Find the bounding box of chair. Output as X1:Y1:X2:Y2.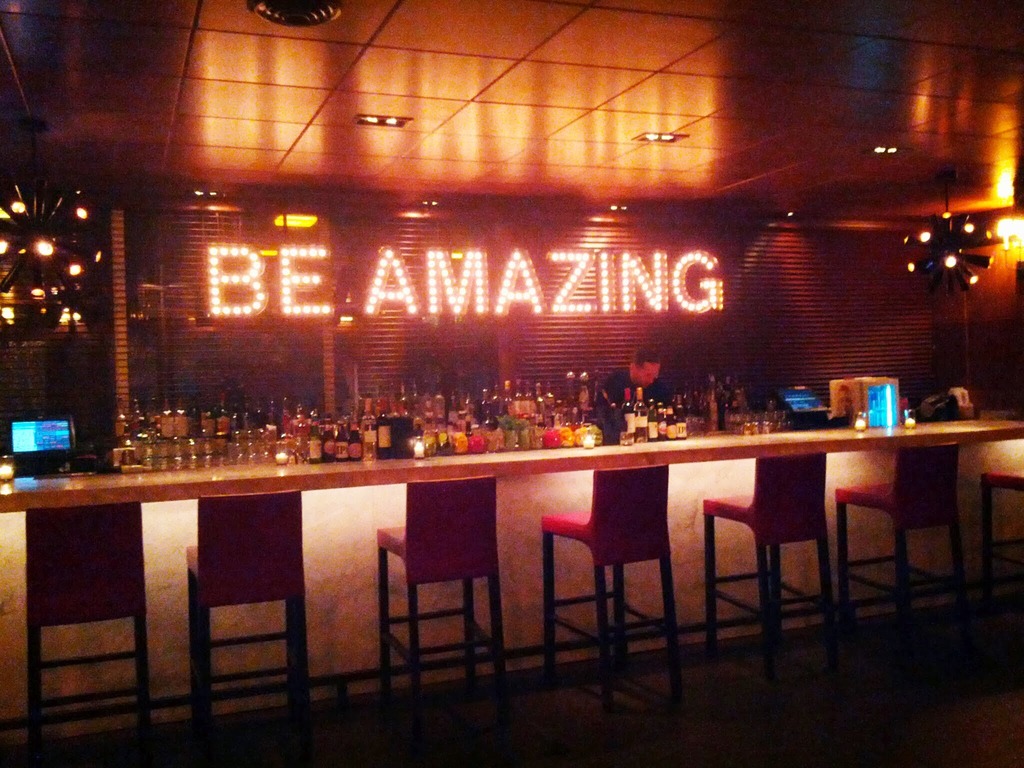
545:473:690:656.
